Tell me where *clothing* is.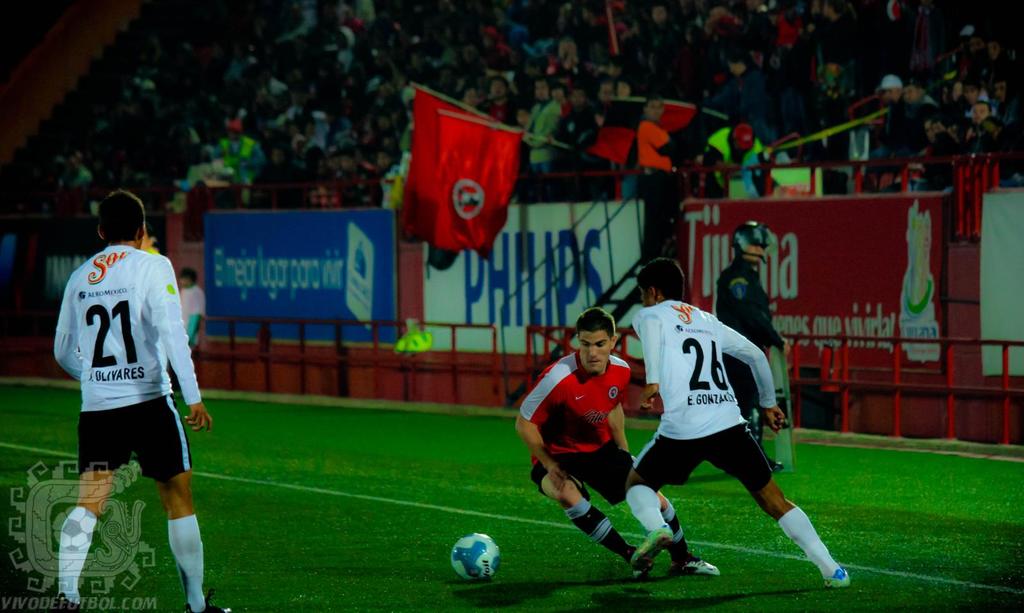
*clothing* is at [x1=716, y1=255, x2=778, y2=410].
